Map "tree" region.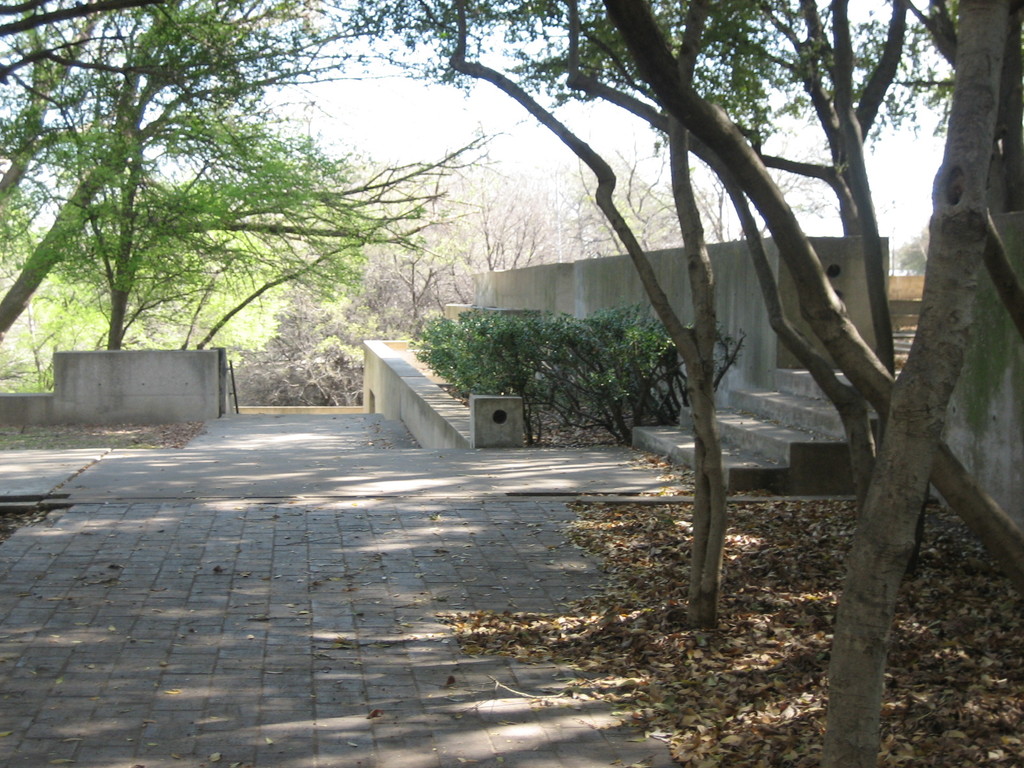
Mapped to l=819, t=0, r=1011, b=767.
